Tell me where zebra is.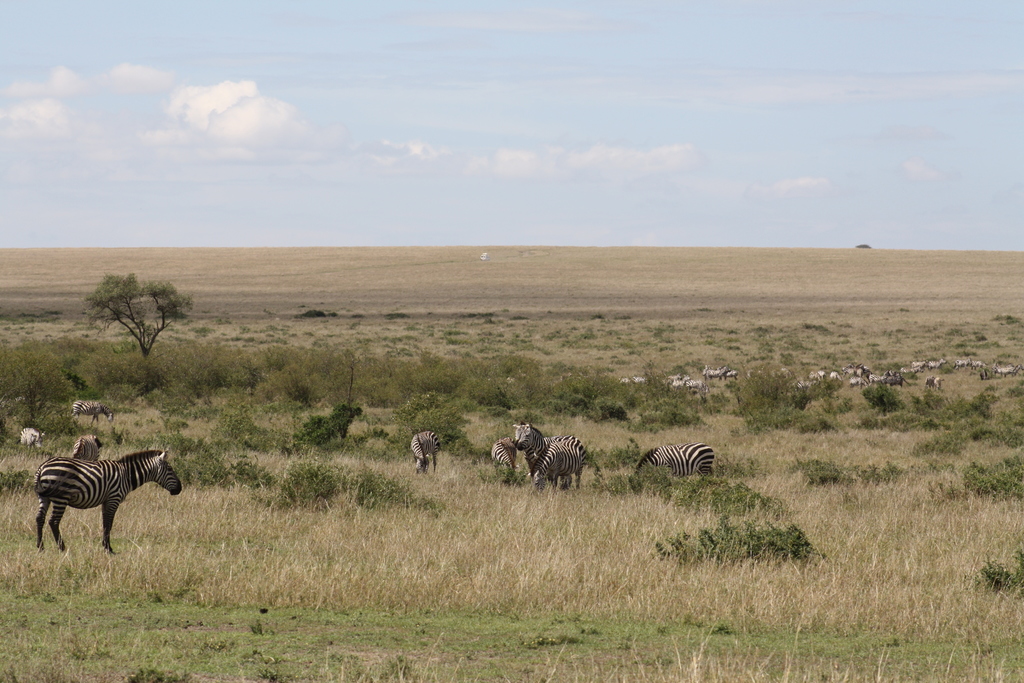
zebra is at box(632, 441, 714, 493).
